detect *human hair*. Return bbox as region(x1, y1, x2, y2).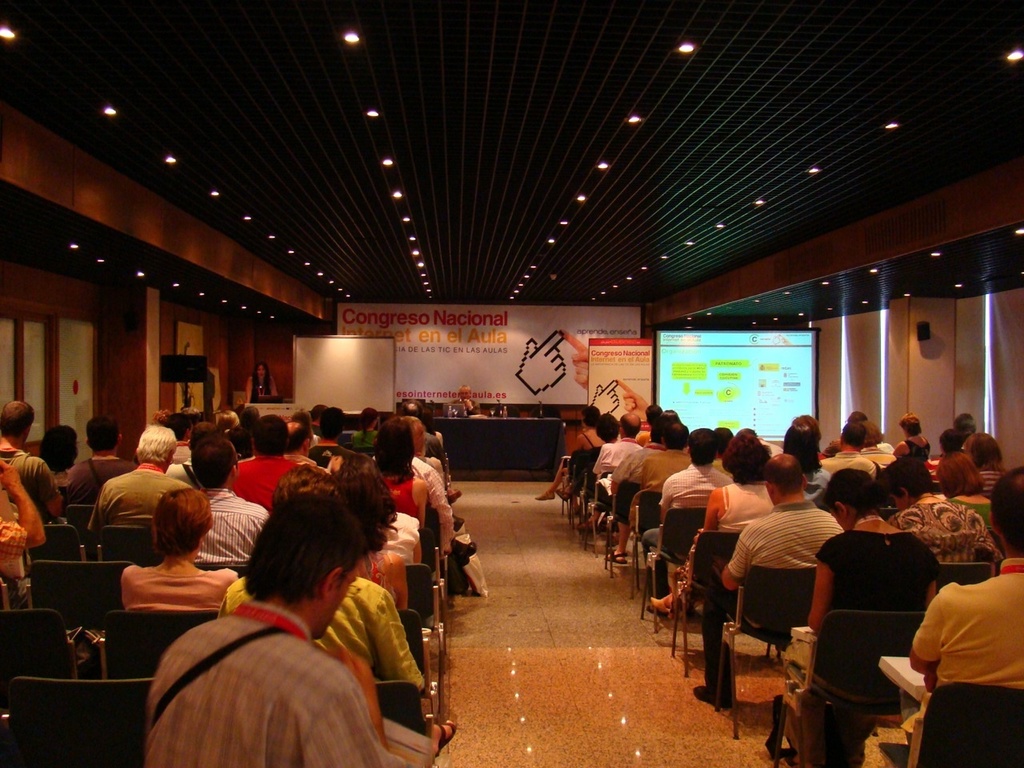
region(374, 412, 416, 484).
